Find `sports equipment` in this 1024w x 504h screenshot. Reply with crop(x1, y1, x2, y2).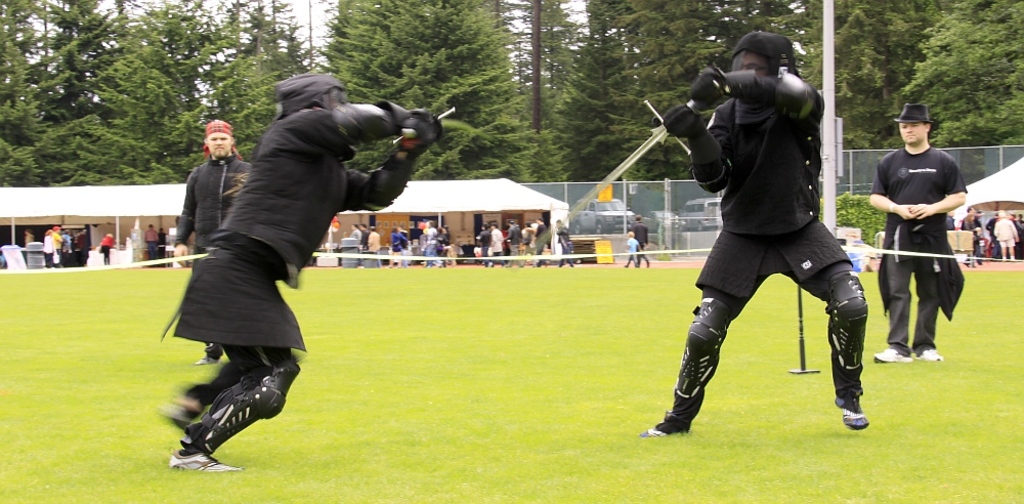
crop(725, 34, 794, 123).
